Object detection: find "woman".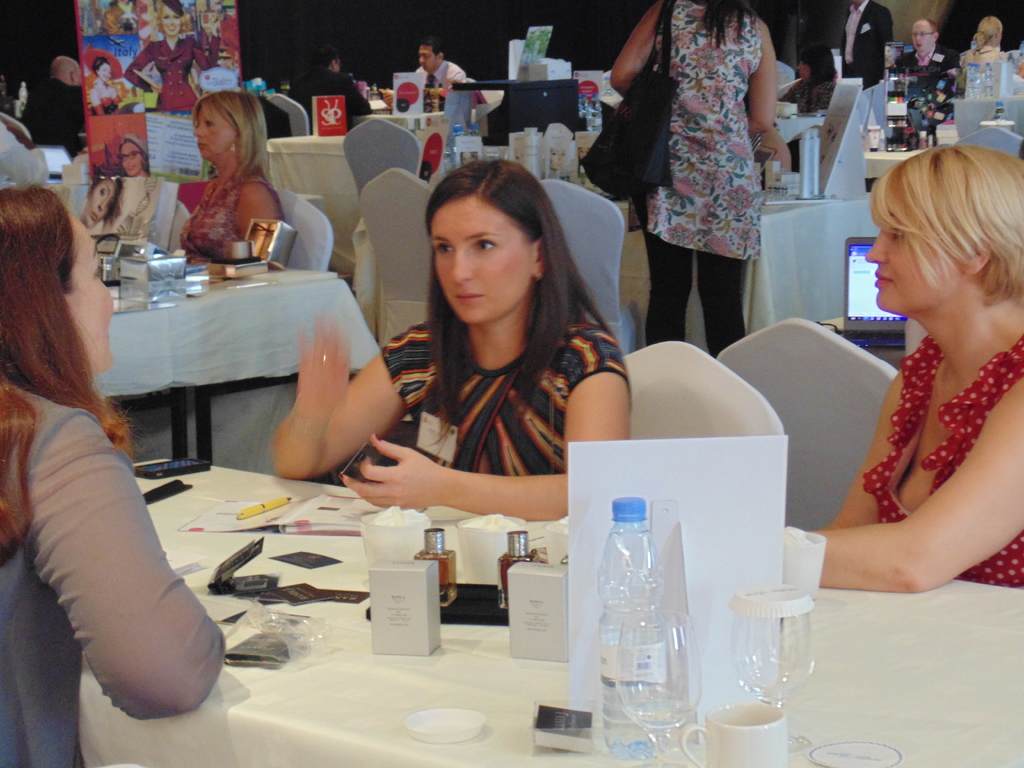
crop(612, 0, 793, 356).
